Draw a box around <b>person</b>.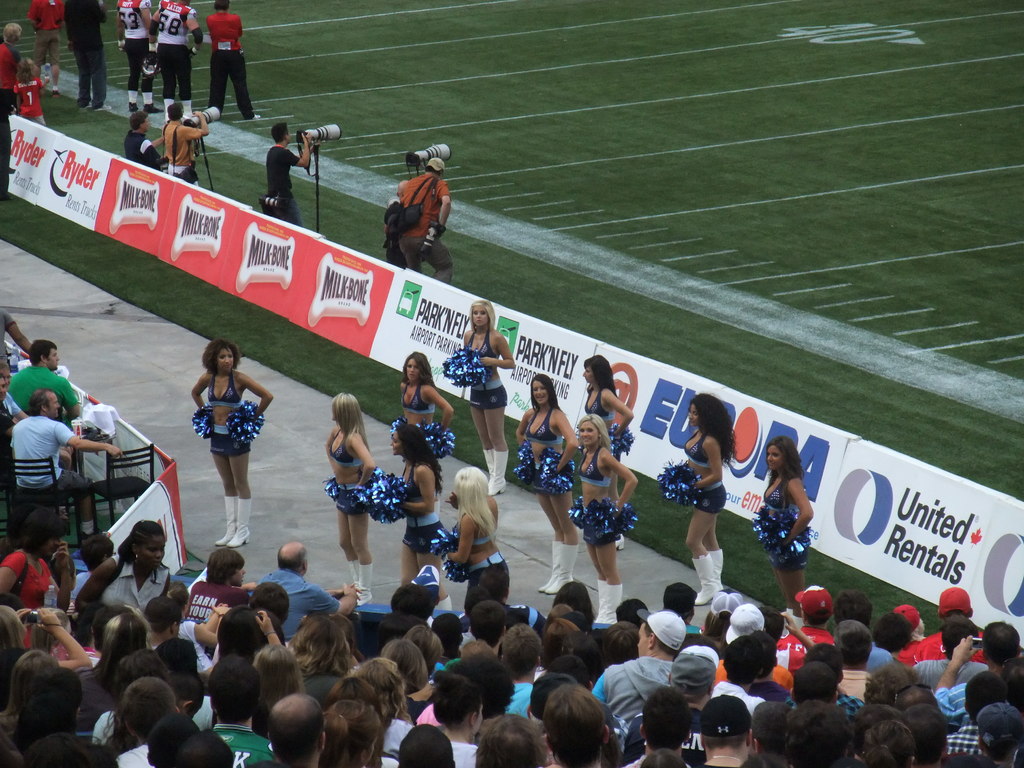
pyautogui.locateOnScreen(111, 676, 184, 767).
